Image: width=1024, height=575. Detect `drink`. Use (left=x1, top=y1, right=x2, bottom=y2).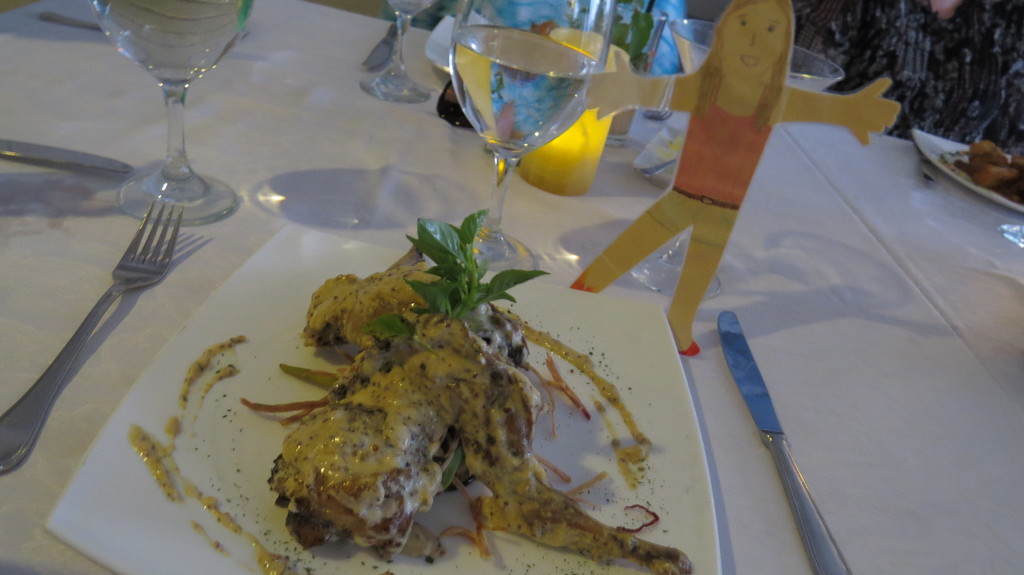
(left=93, top=0, right=250, bottom=86).
